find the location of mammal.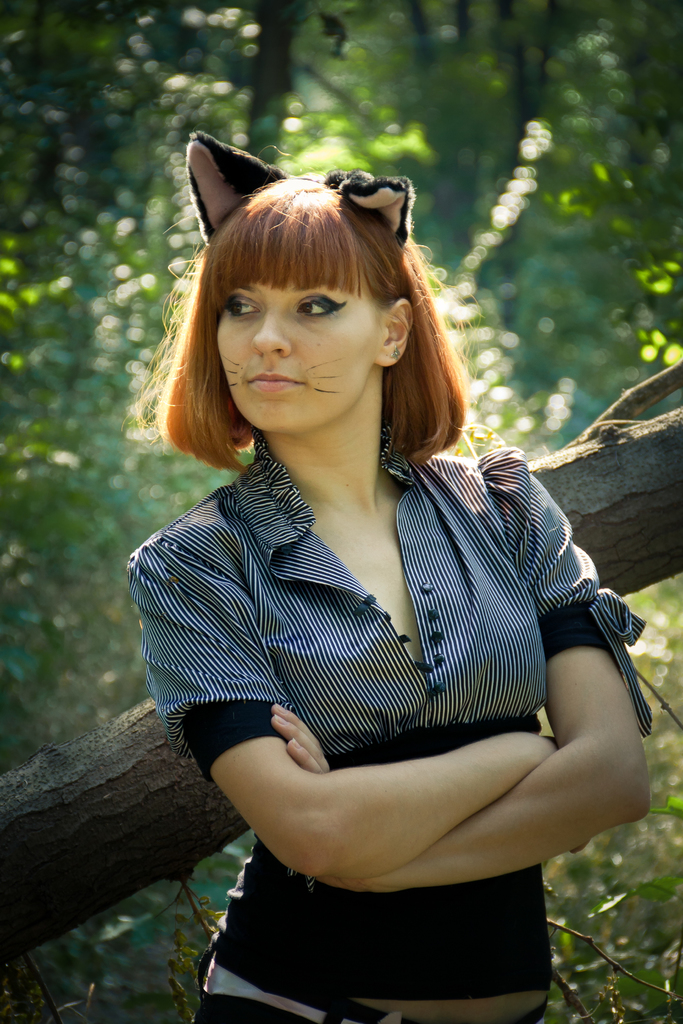
Location: crop(104, 173, 652, 956).
